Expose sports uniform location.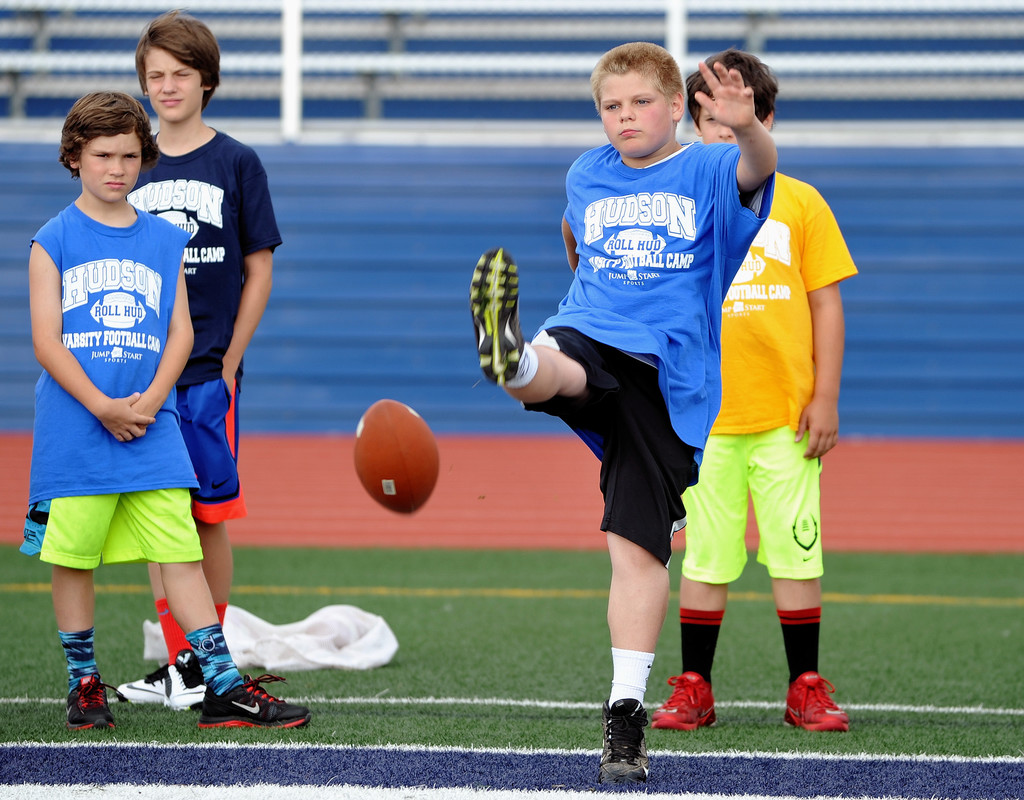
Exposed at detection(115, 125, 285, 712).
